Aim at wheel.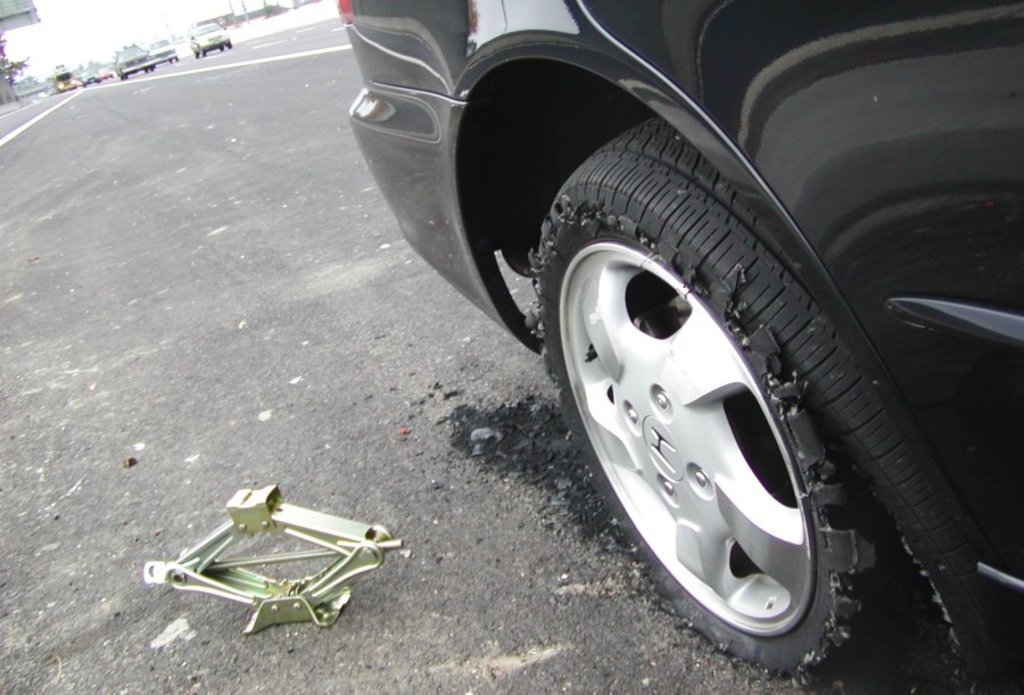
Aimed at box(125, 74, 126, 78).
